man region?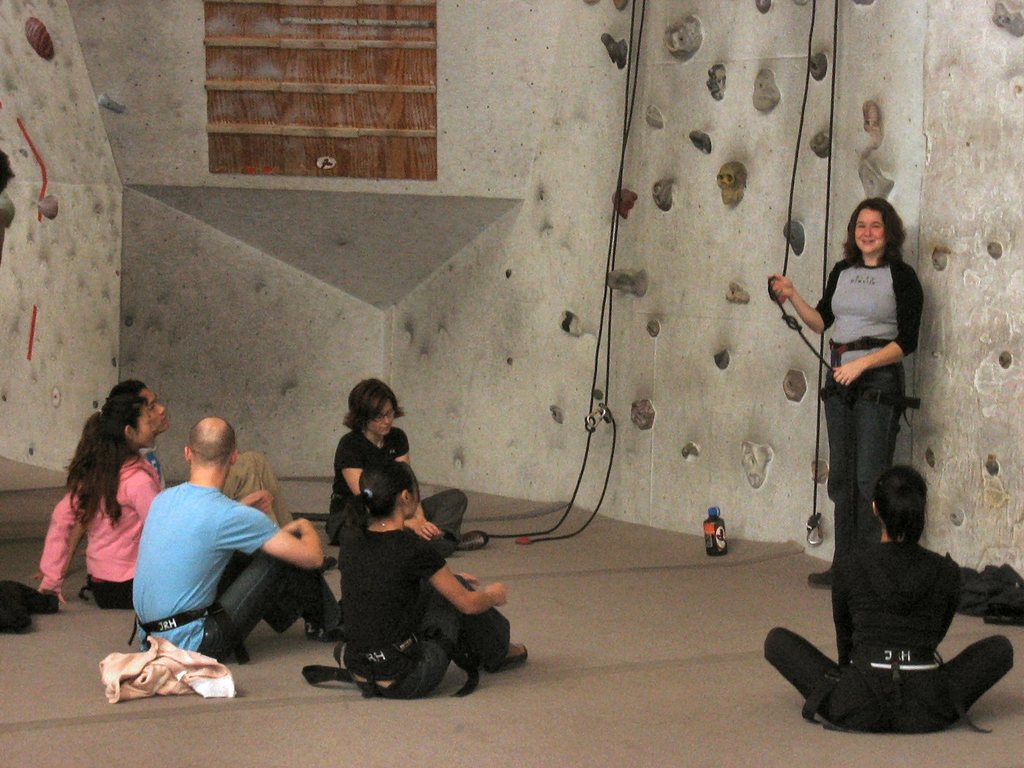
{"left": 100, "top": 378, "right": 294, "bottom": 526}
